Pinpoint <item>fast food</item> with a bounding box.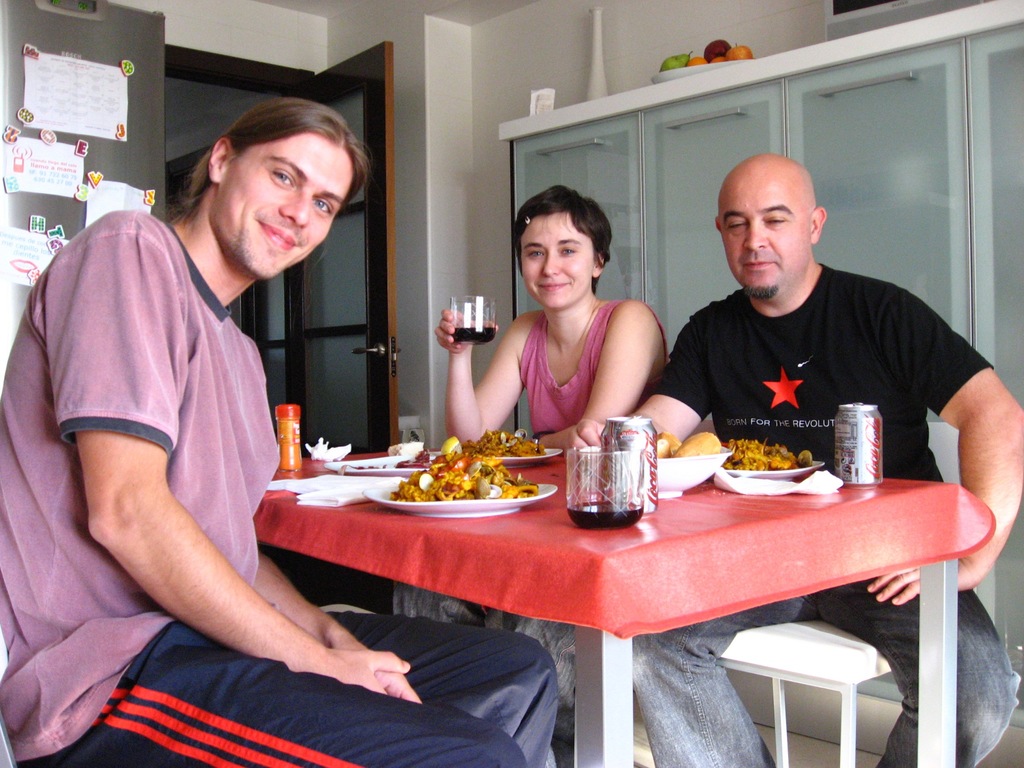
x1=655, y1=431, x2=682, y2=460.
